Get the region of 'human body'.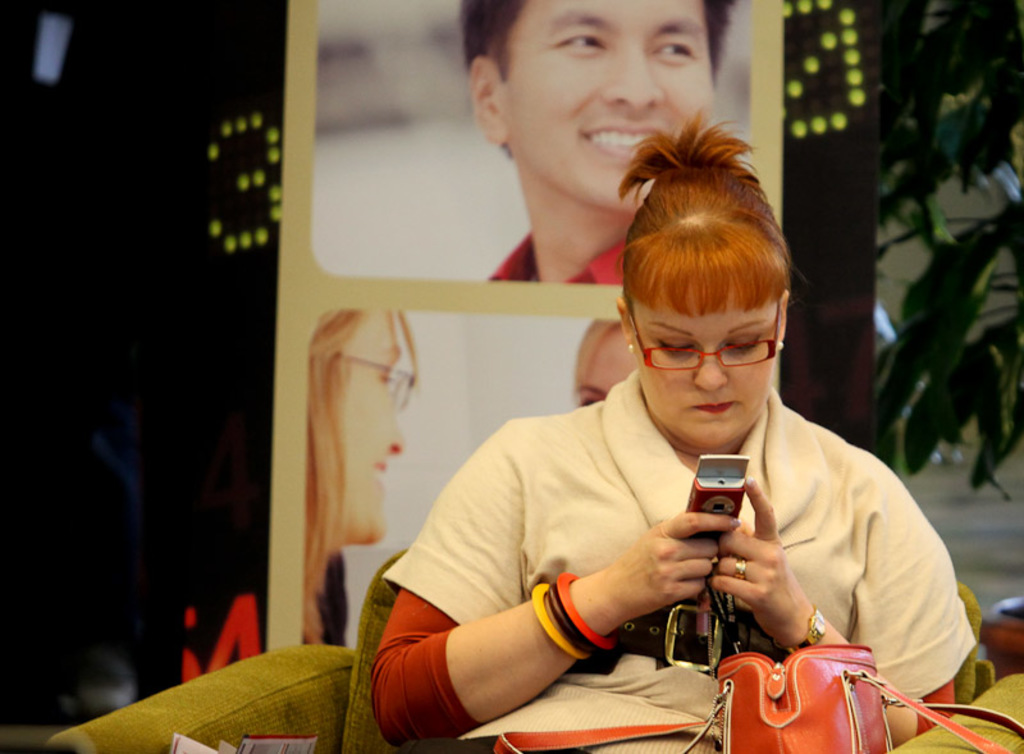
(x1=367, y1=175, x2=984, y2=753).
